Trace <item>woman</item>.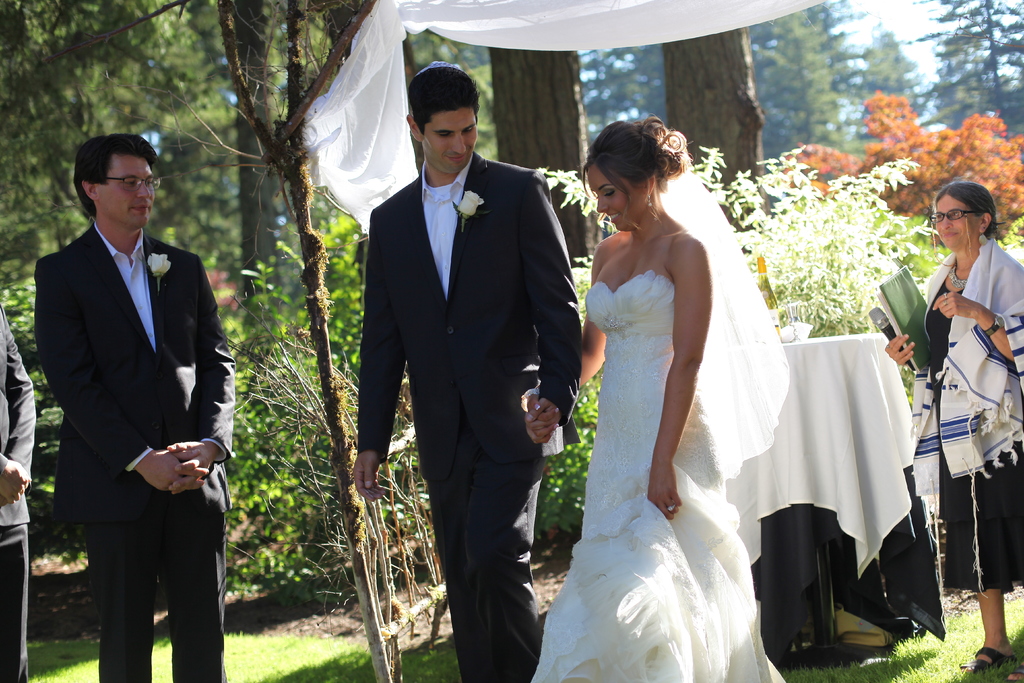
Traced to {"x1": 527, "y1": 114, "x2": 803, "y2": 682}.
